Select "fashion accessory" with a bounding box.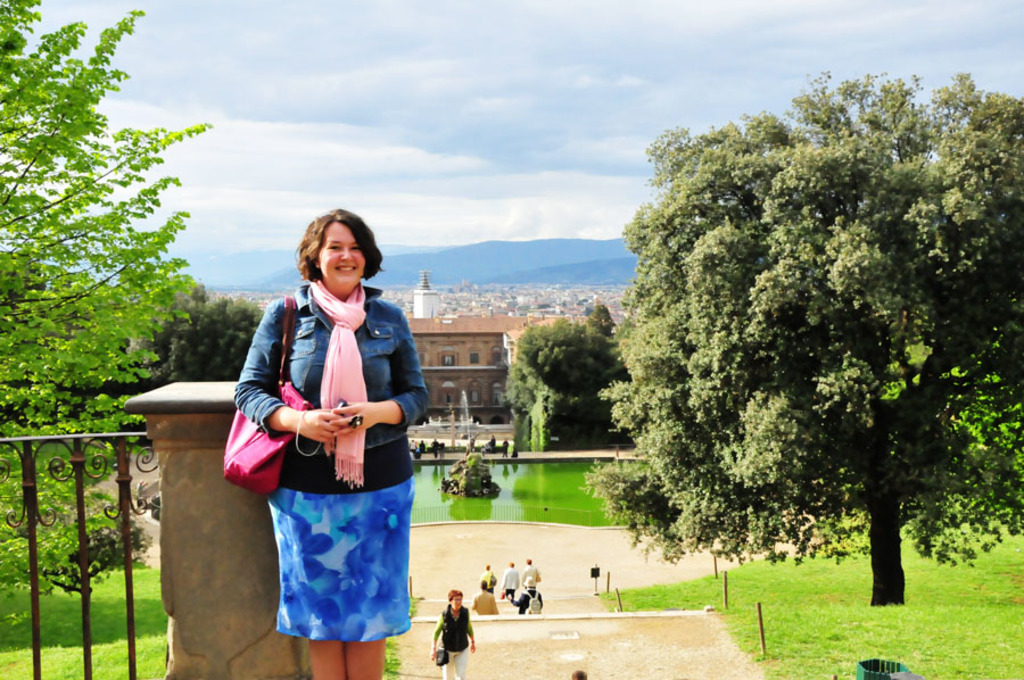
{"left": 435, "top": 609, "right": 448, "bottom": 669}.
